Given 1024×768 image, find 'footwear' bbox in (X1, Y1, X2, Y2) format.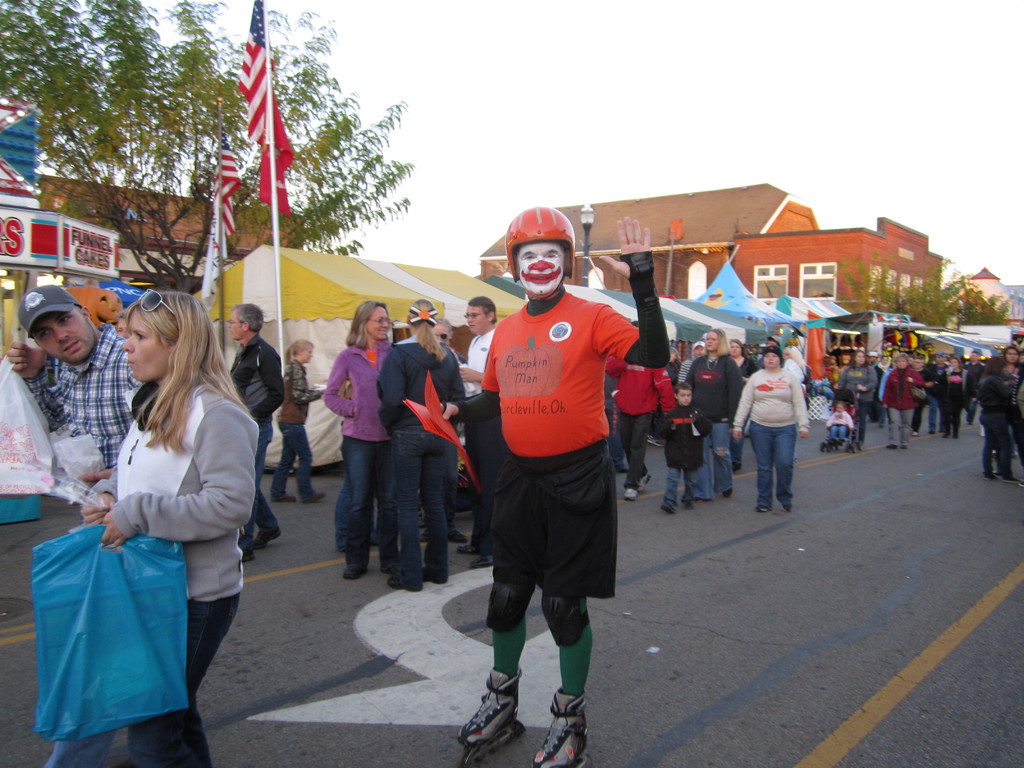
(451, 527, 466, 541).
